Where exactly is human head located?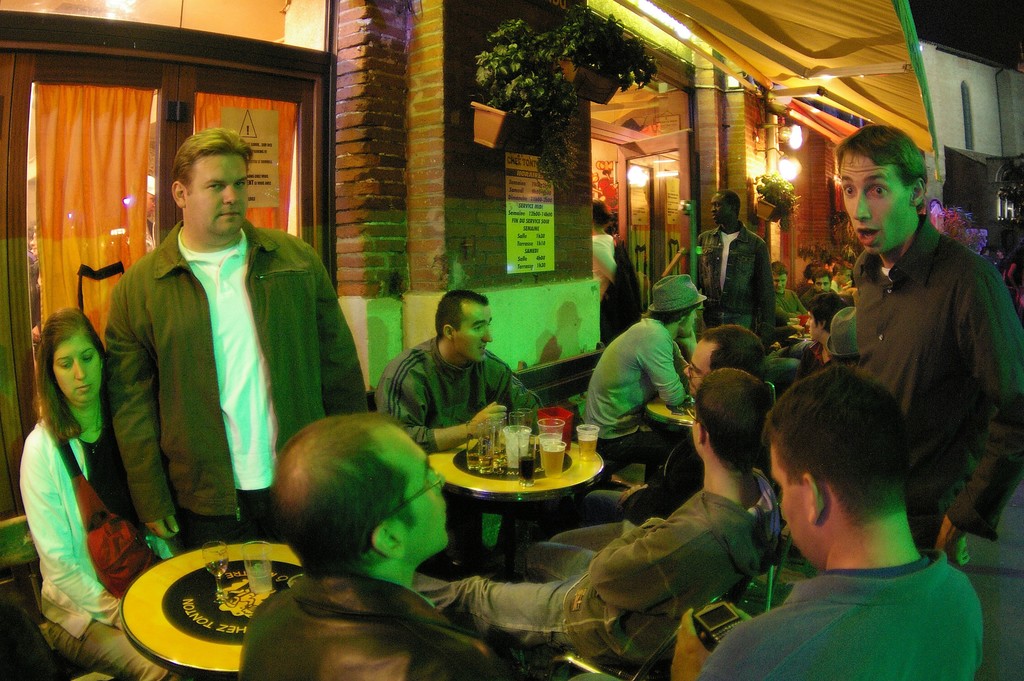
Its bounding box is (813, 269, 832, 293).
